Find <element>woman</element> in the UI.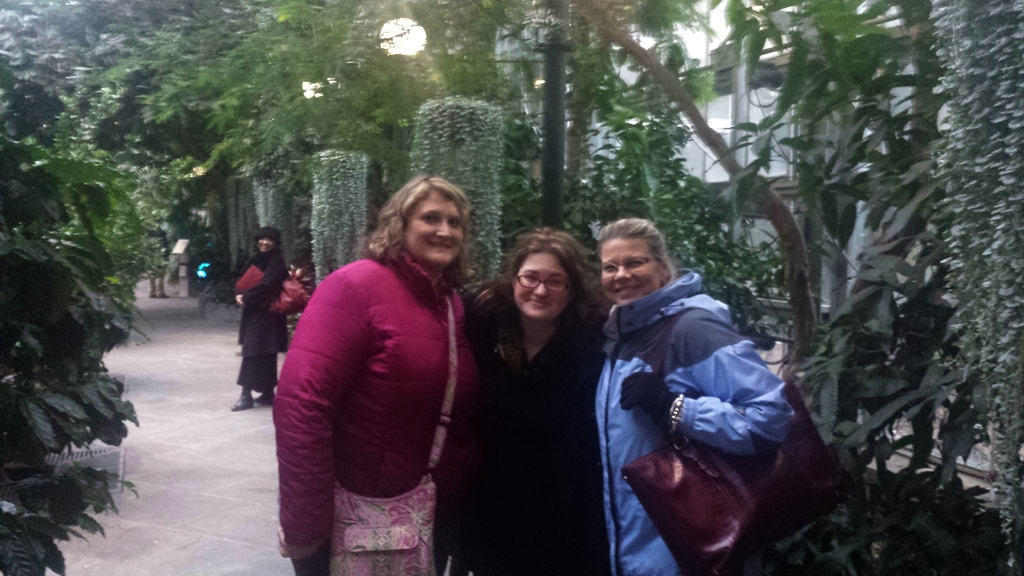
UI element at [left=273, top=172, right=474, bottom=575].
